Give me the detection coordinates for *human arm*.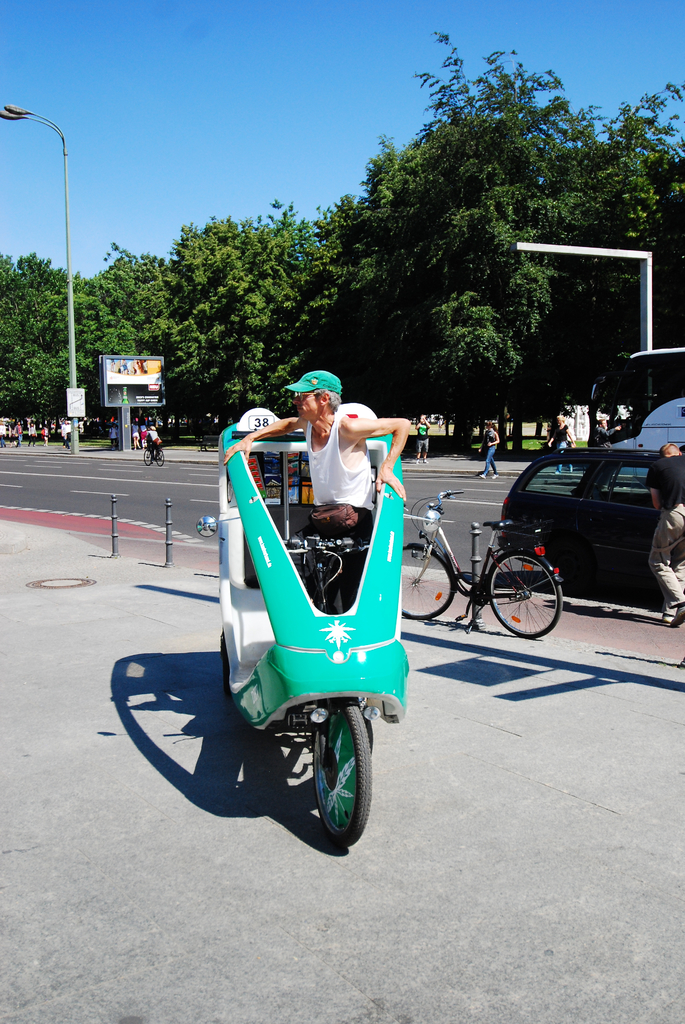
l=63, t=424, r=64, b=438.
